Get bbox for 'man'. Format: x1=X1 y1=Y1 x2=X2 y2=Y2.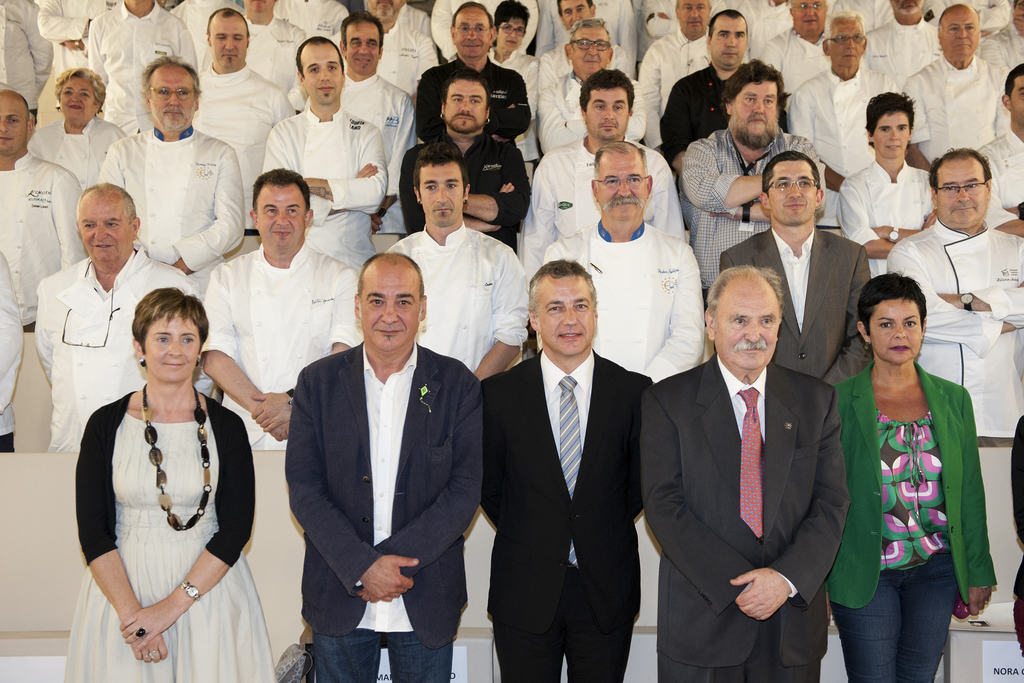
x1=0 y1=249 x2=29 y2=452.
